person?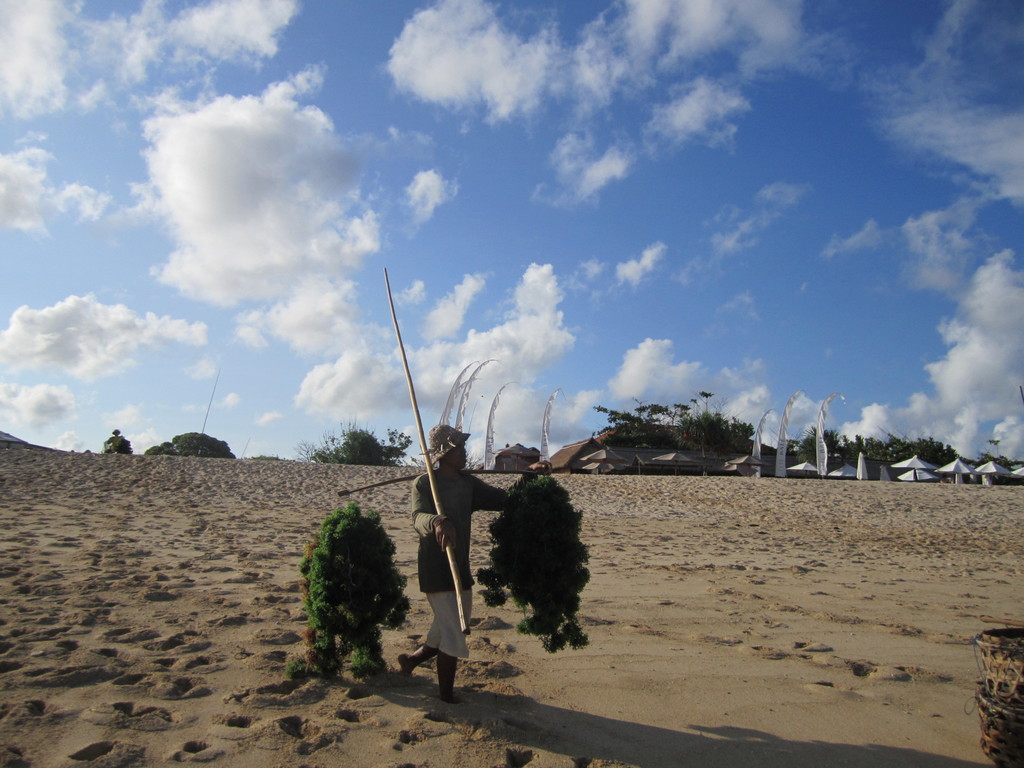
<box>389,329,490,739</box>
